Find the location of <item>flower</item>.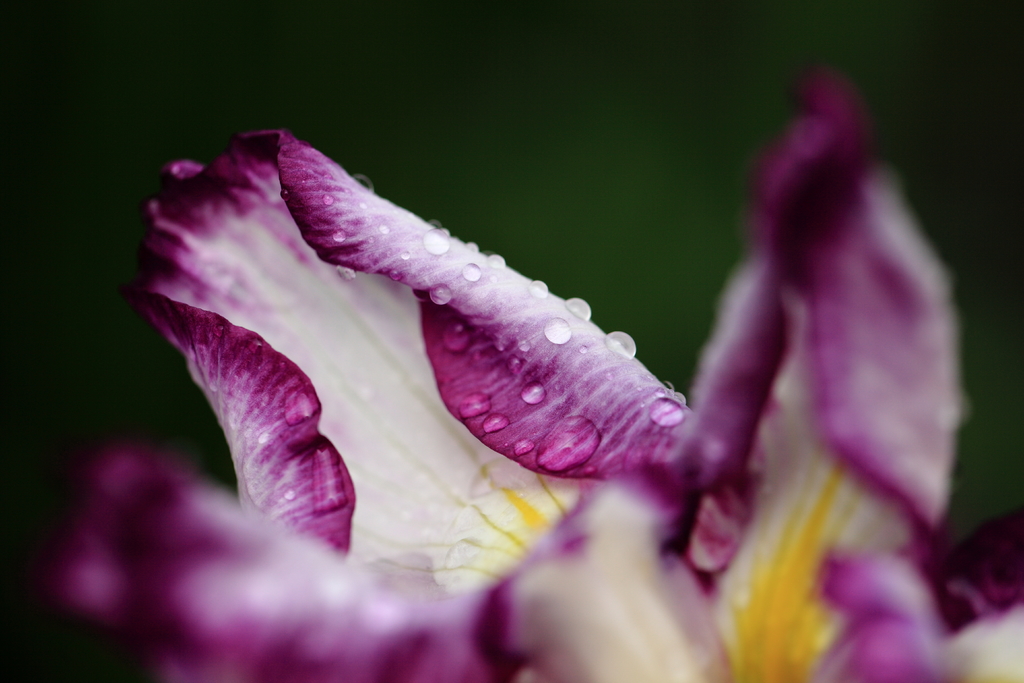
Location: Rect(41, 64, 1023, 682).
